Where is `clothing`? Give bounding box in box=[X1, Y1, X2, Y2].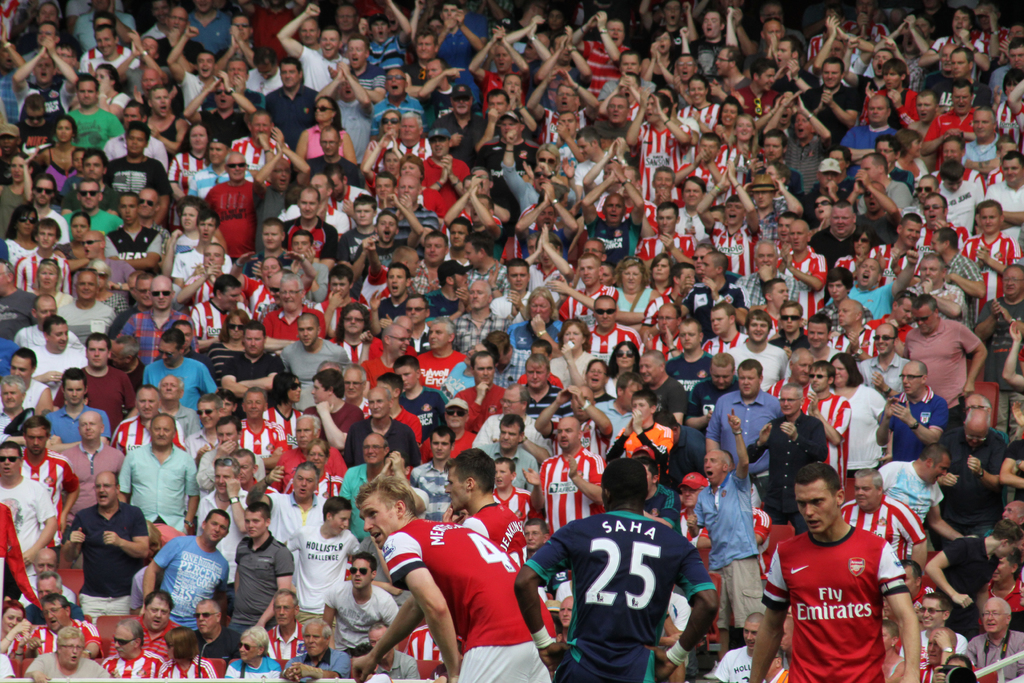
box=[271, 495, 329, 548].
